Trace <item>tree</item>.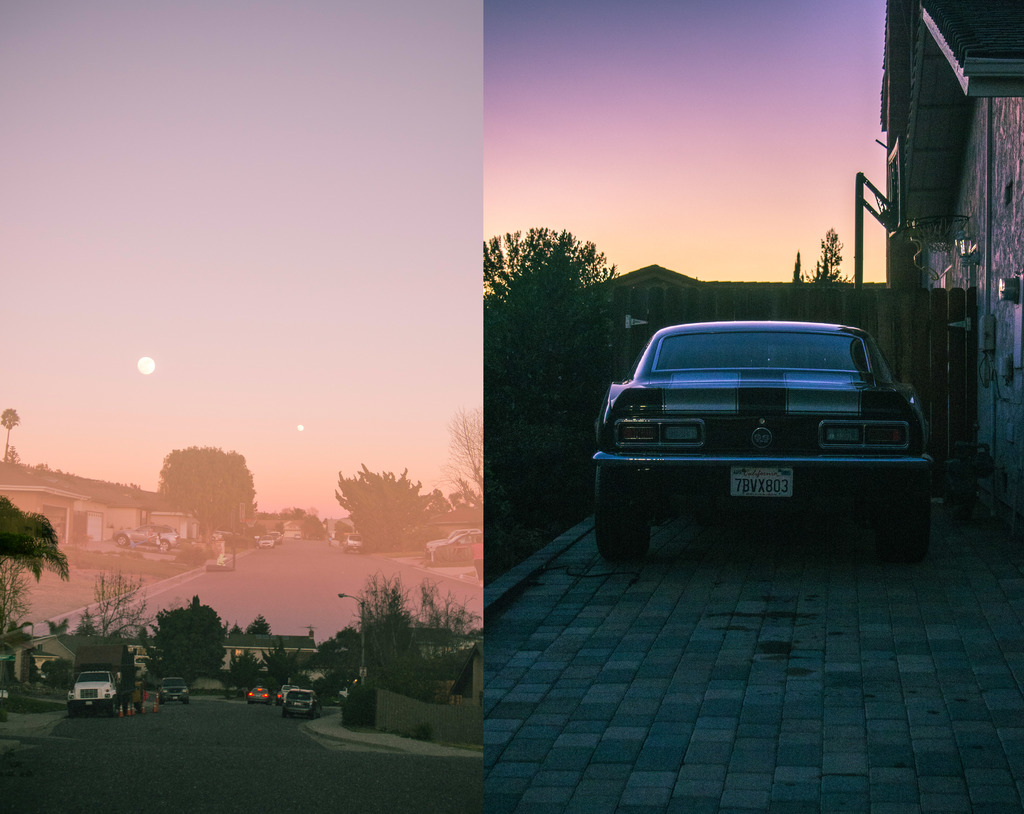
Traced to {"left": 228, "top": 649, "right": 261, "bottom": 690}.
